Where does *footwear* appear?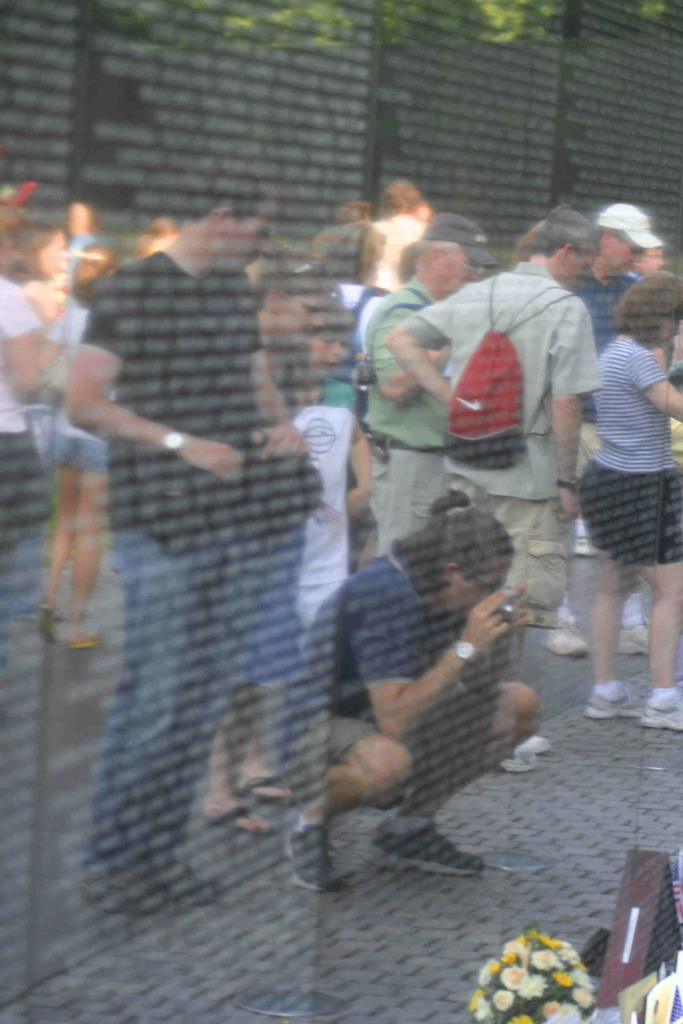
Appears at bbox=(572, 534, 600, 557).
